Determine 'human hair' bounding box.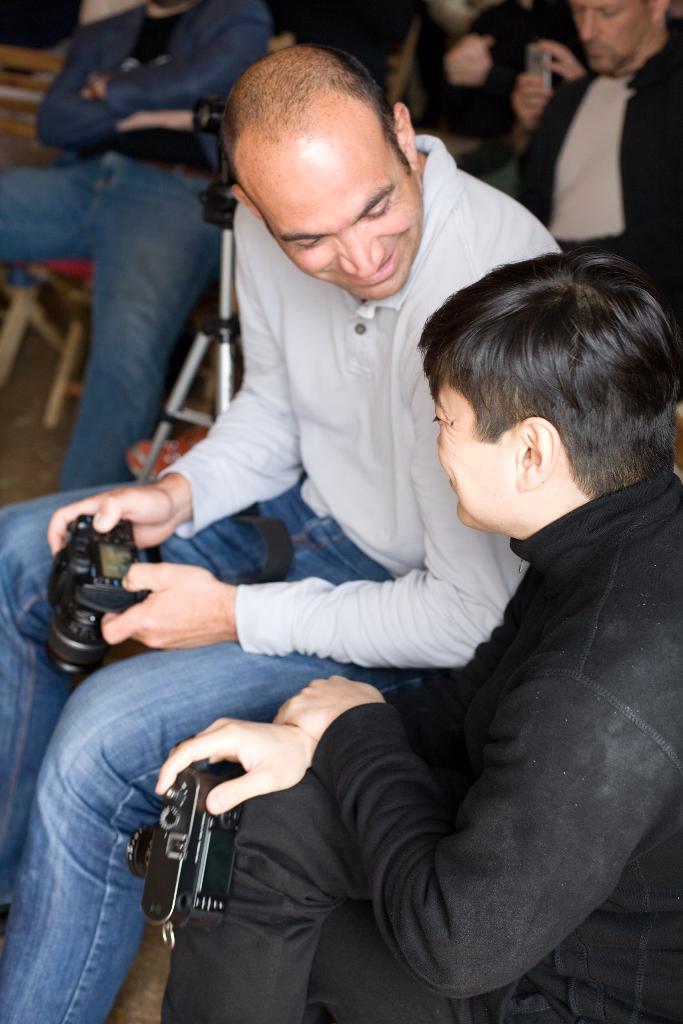
Determined: rect(415, 242, 682, 499).
